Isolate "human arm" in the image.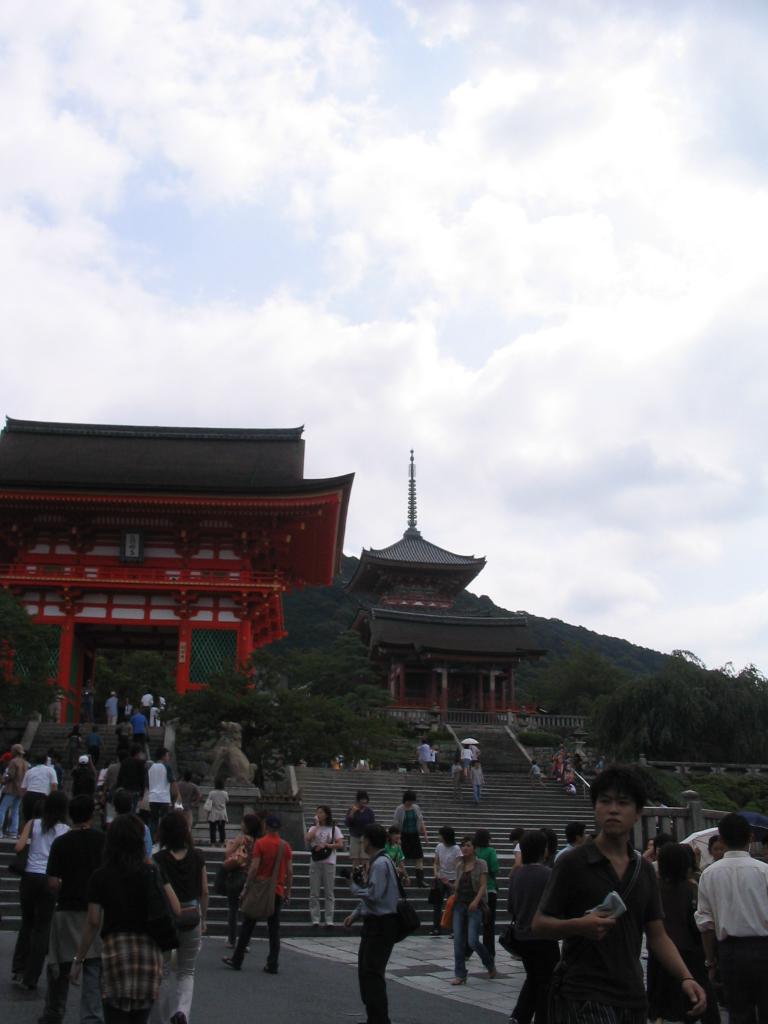
Isolated region: <bbox>434, 852, 443, 873</bbox>.
